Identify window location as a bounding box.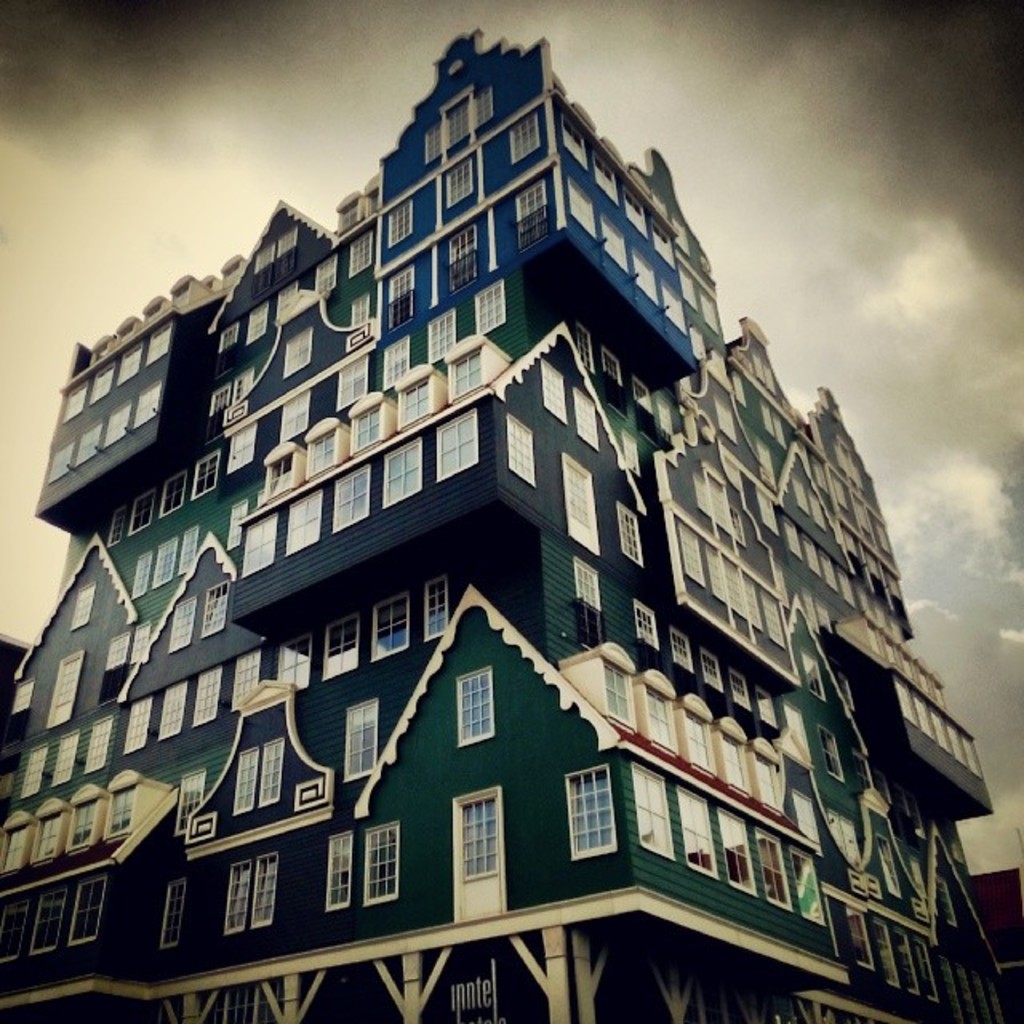
region(109, 784, 134, 835).
